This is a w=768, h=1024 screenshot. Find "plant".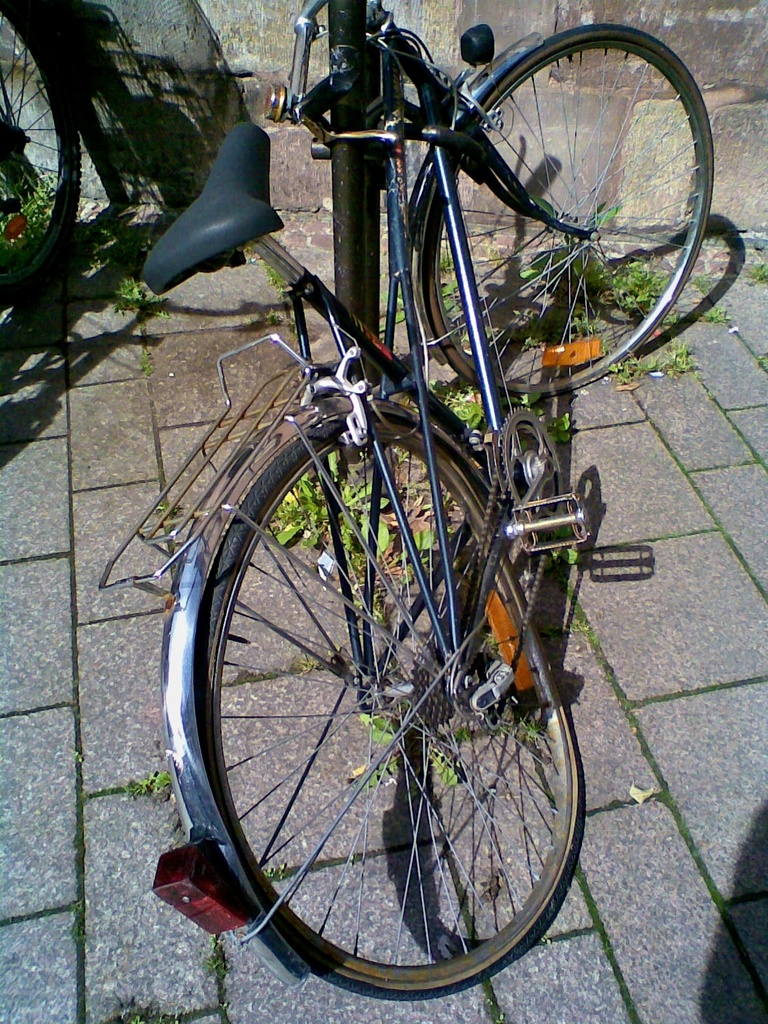
Bounding box: bbox(430, 276, 465, 328).
